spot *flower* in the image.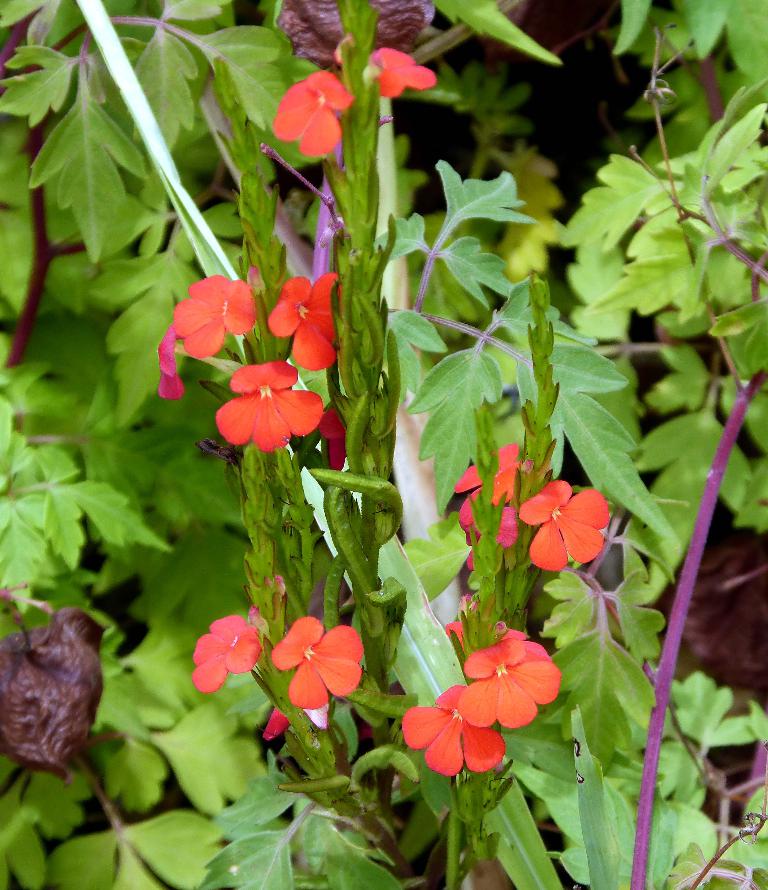
*flower* found at box=[168, 267, 254, 359].
